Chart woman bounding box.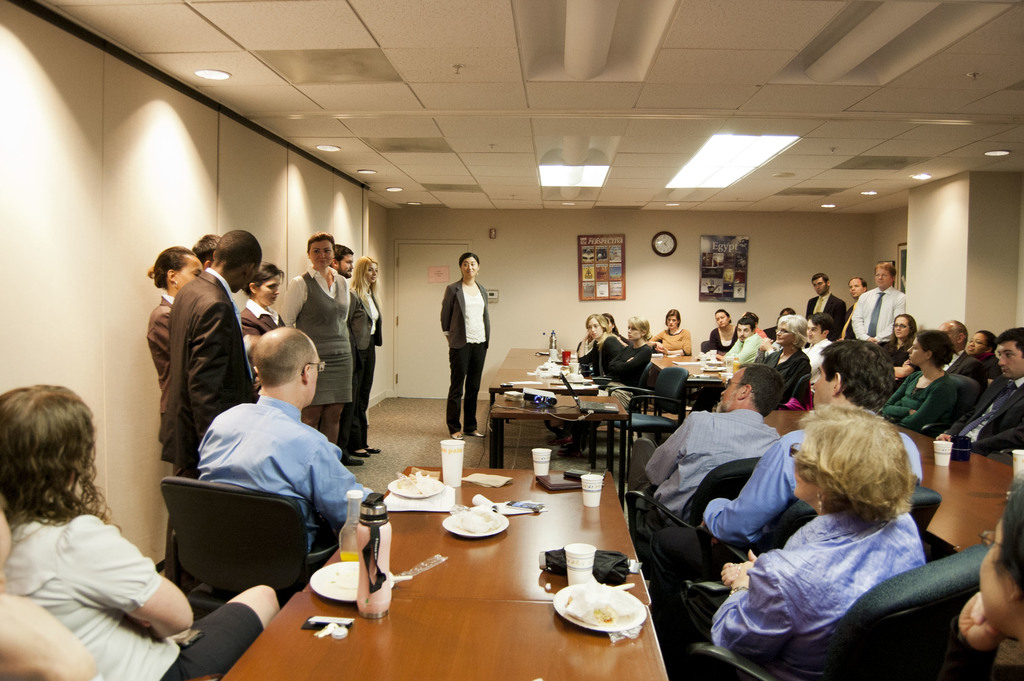
Charted: box=[278, 228, 350, 454].
